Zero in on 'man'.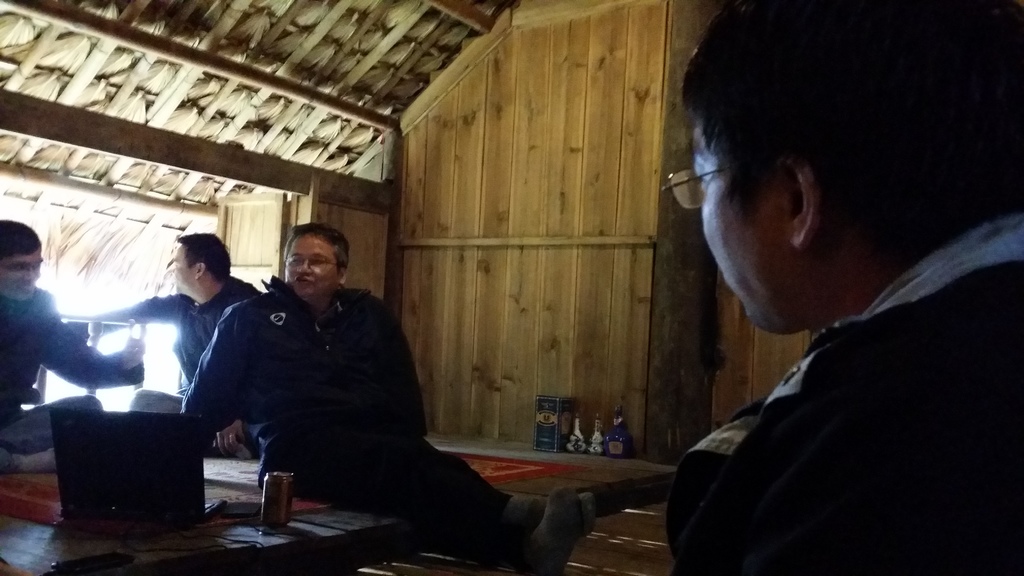
Zeroed in: <region>585, 13, 1005, 566</region>.
